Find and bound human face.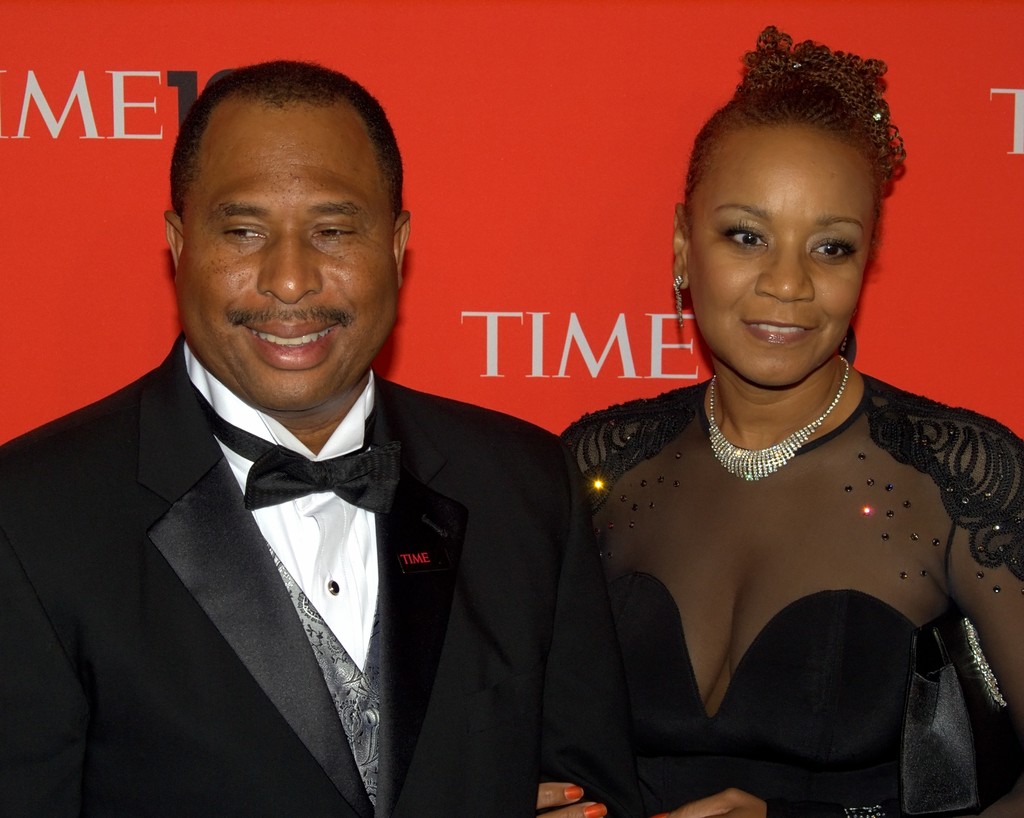
Bound: box(687, 127, 874, 383).
